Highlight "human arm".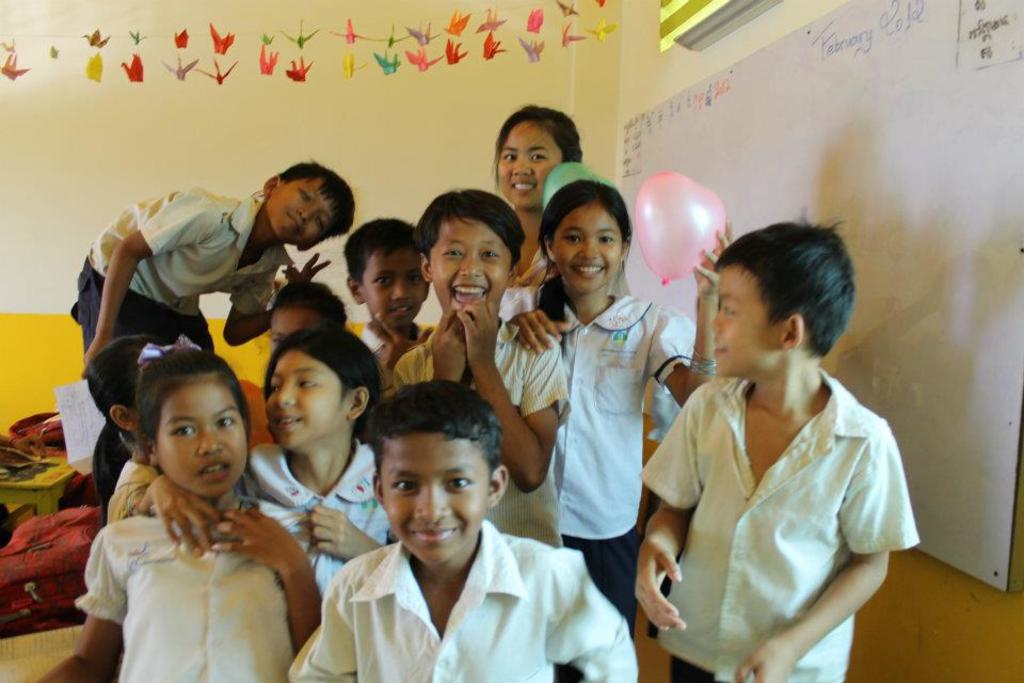
Highlighted region: <bbox>736, 425, 926, 682</bbox>.
